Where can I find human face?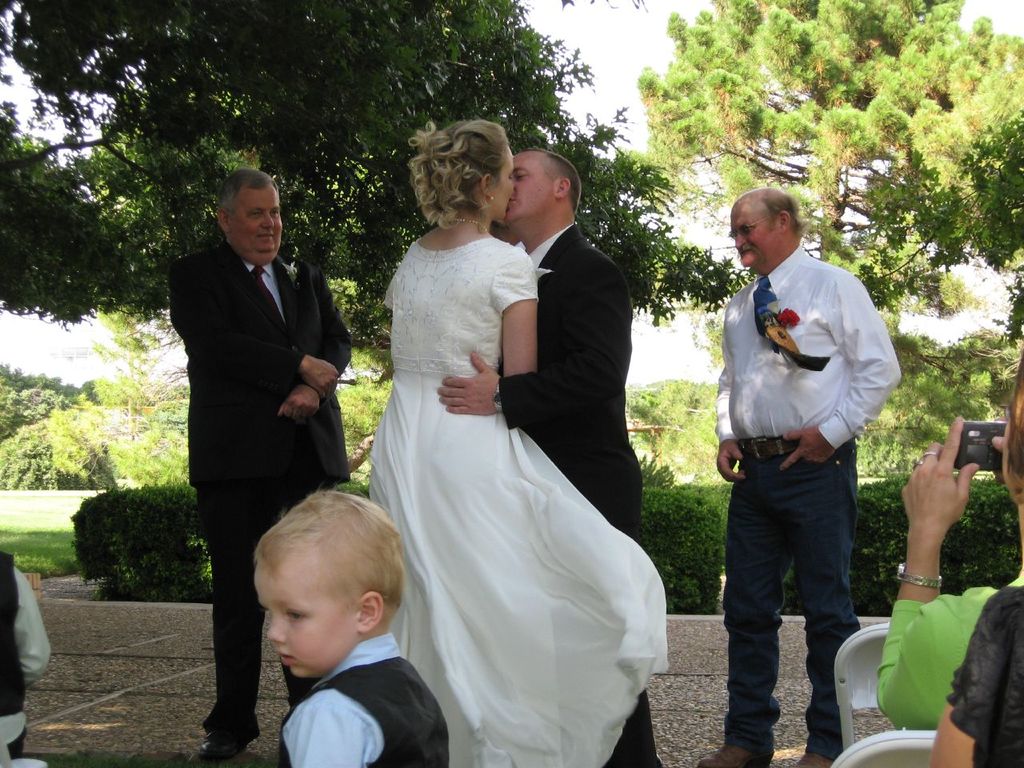
You can find it at <box>502,154,555,224</box>.
